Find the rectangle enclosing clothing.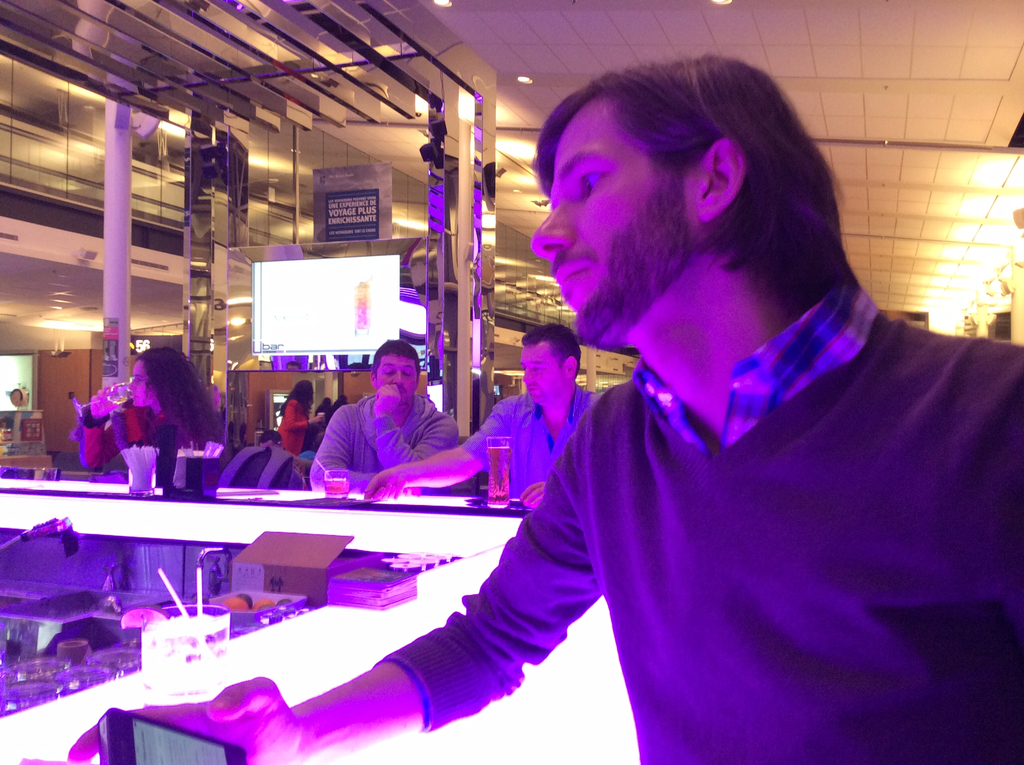
(left=300, top=364, right=461, bottom=504).
